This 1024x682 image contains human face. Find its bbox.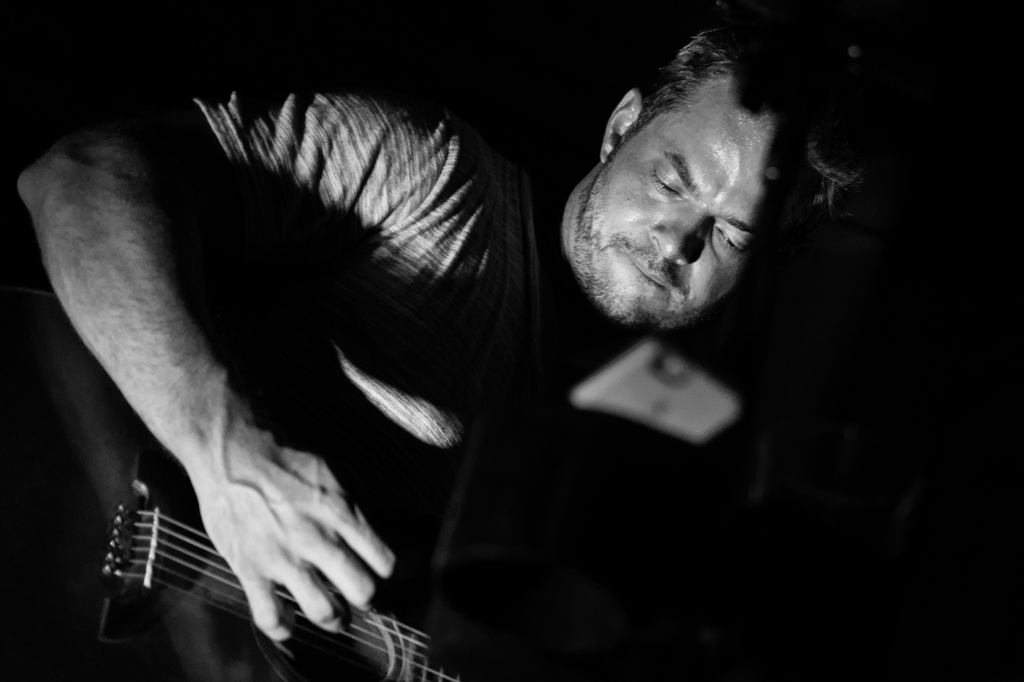
x1=566, y1=72, x2=797, y2=324.
